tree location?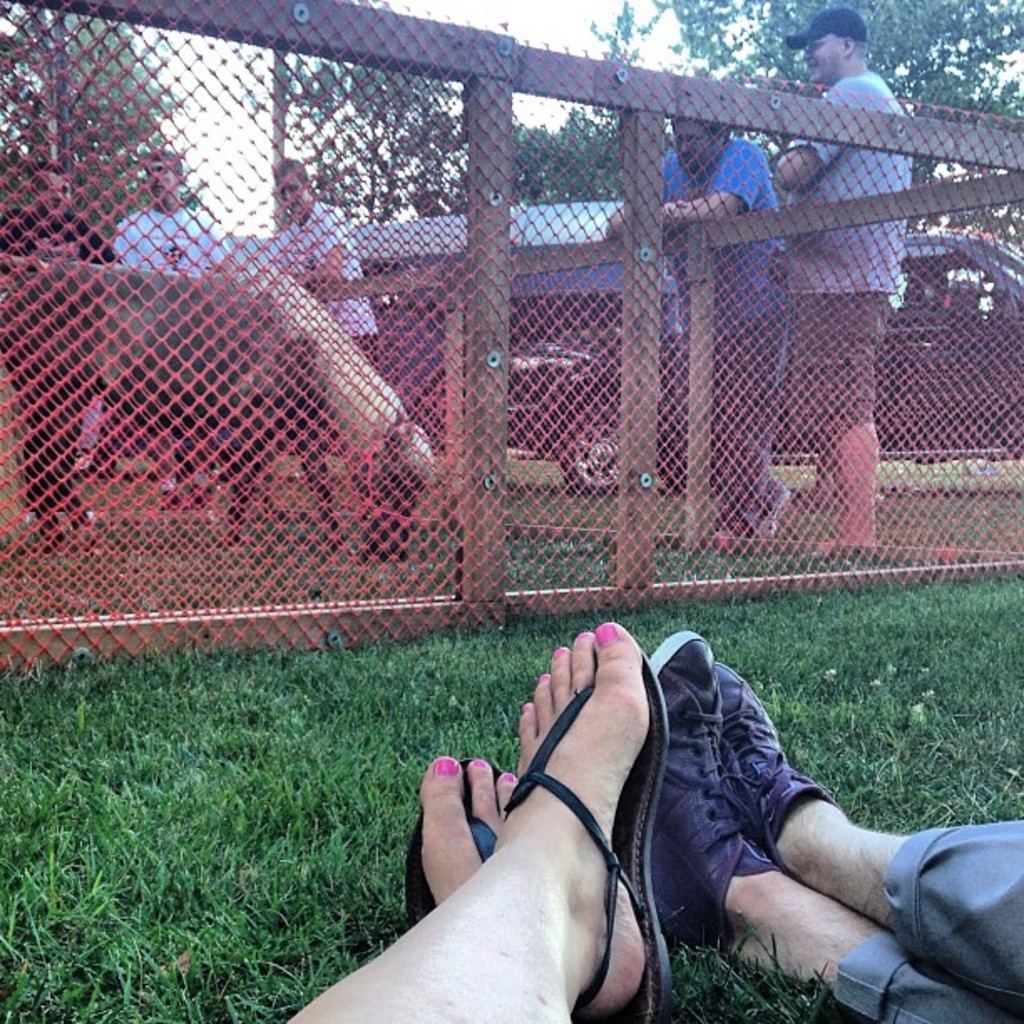
[10,0,196,296]
